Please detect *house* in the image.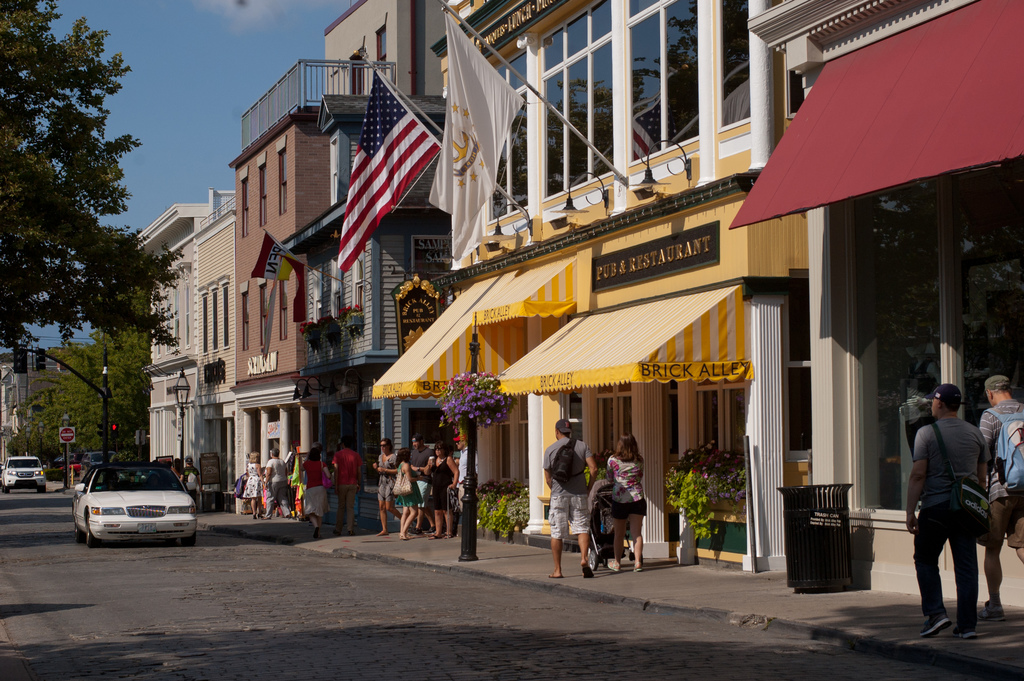
184,211,249,518.
